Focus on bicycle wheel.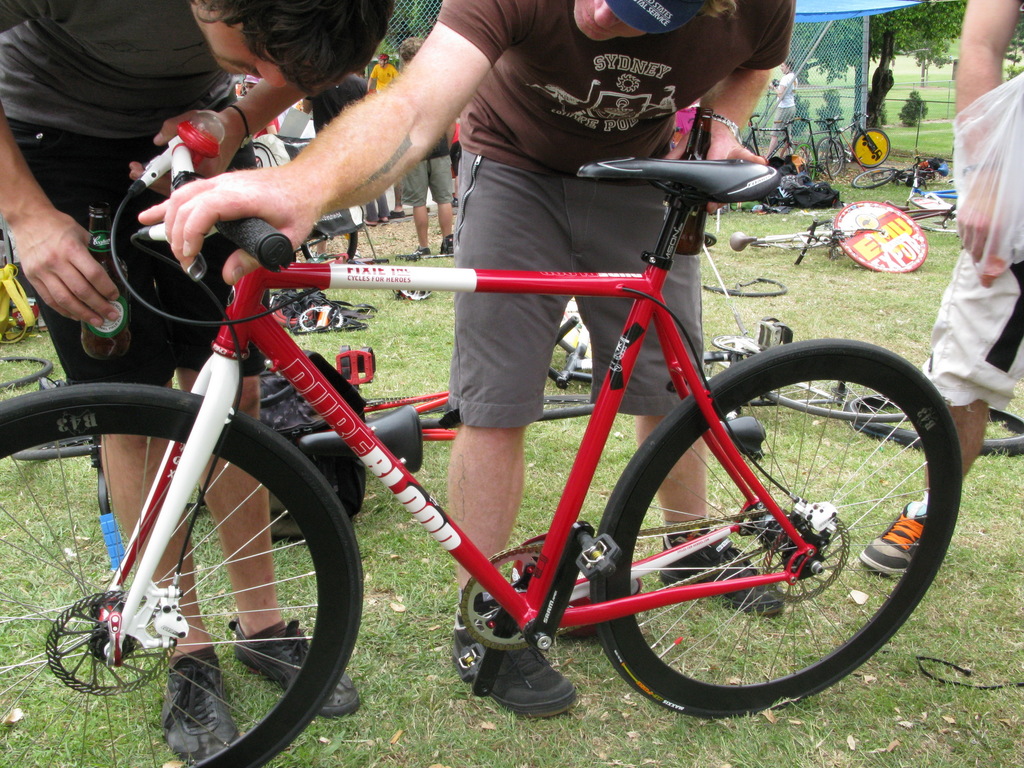
Focused at [737, 138, 752, 150].
